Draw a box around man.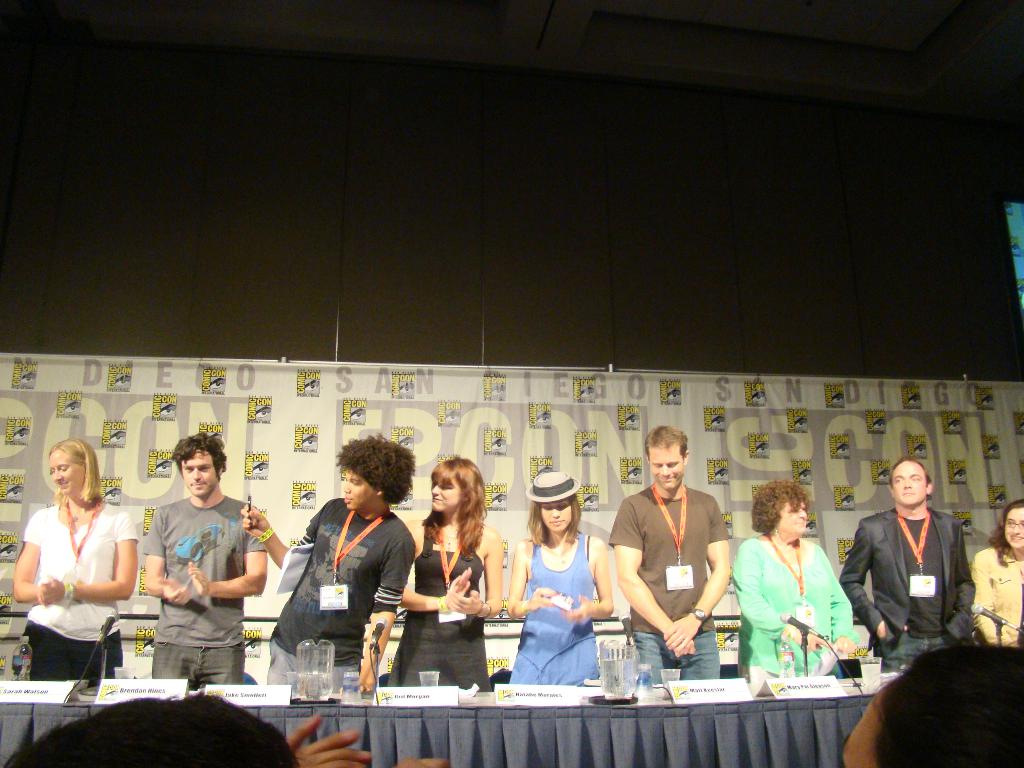
BBox(604, 424, 728, 680).
